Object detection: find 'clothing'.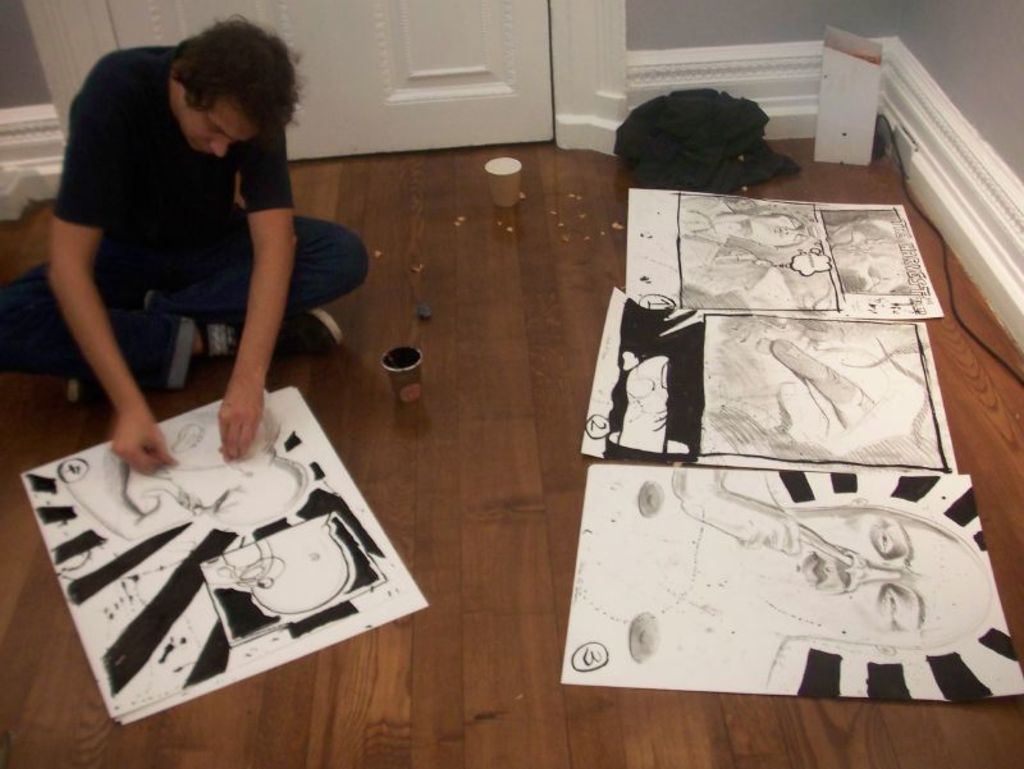
<bbox>611, 90, 799, 207</bbox>.
